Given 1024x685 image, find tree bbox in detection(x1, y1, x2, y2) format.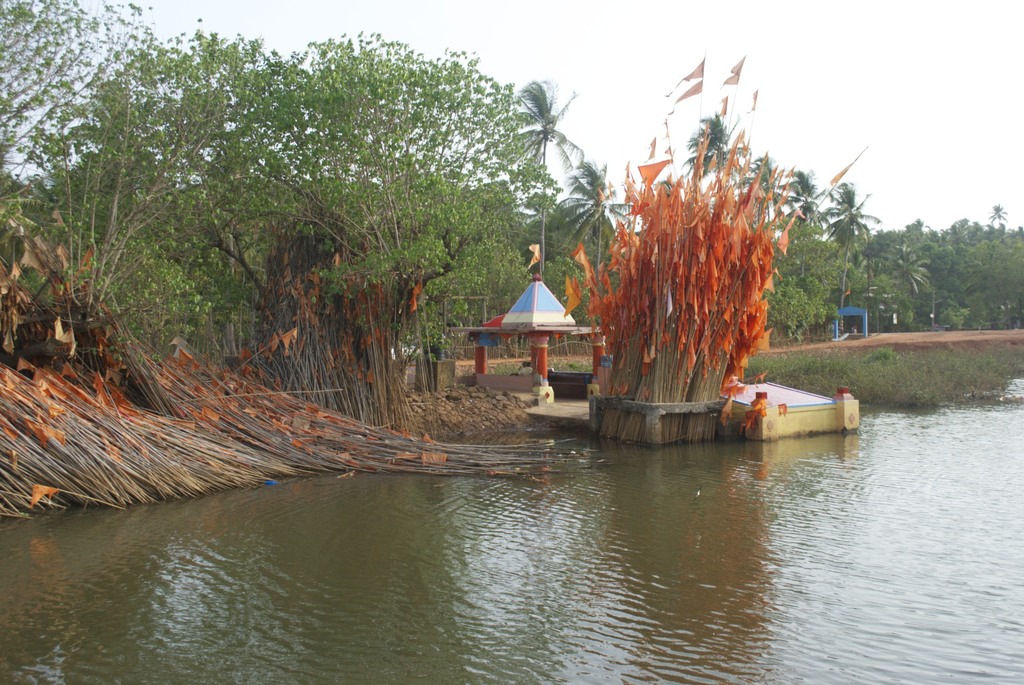
detection(778, 164, 830, 244).
